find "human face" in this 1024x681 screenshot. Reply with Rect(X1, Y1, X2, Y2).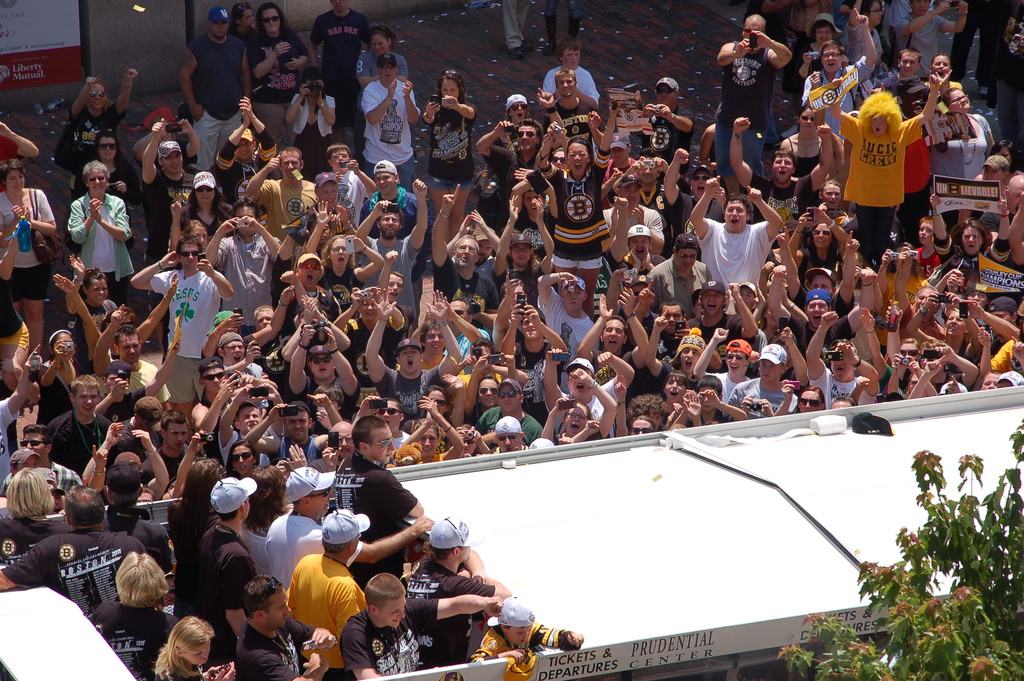
Rect(266, 589, 289, 628).
